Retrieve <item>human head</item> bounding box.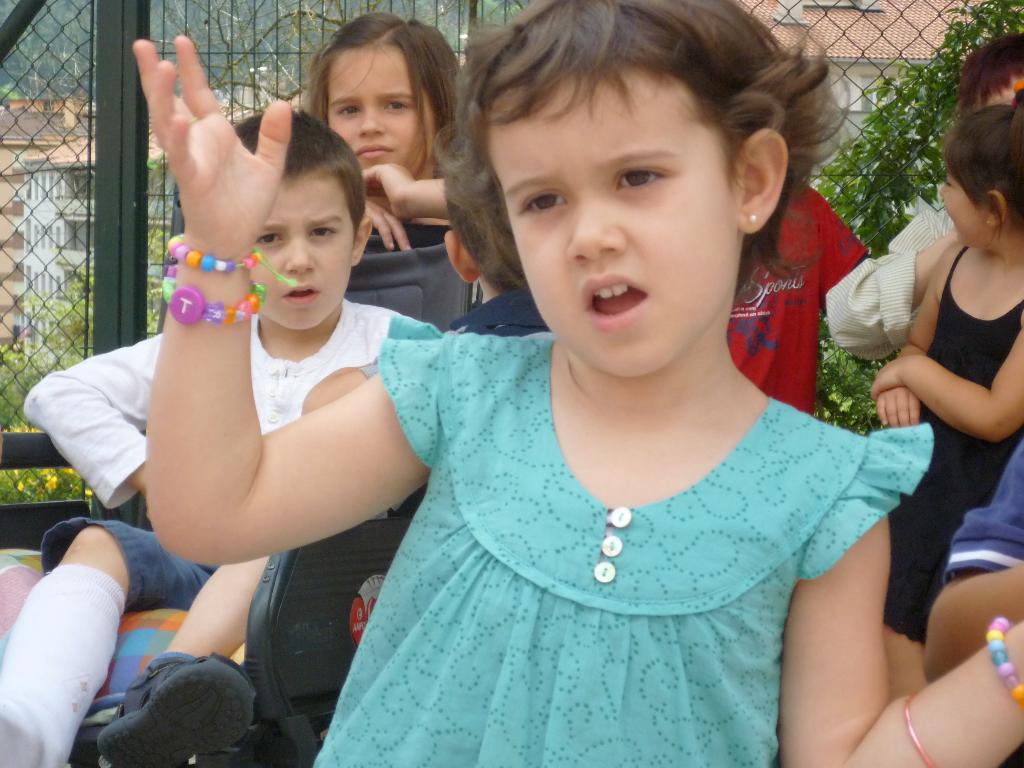
Bounding box: Rect(447, 155, 525, 278).
